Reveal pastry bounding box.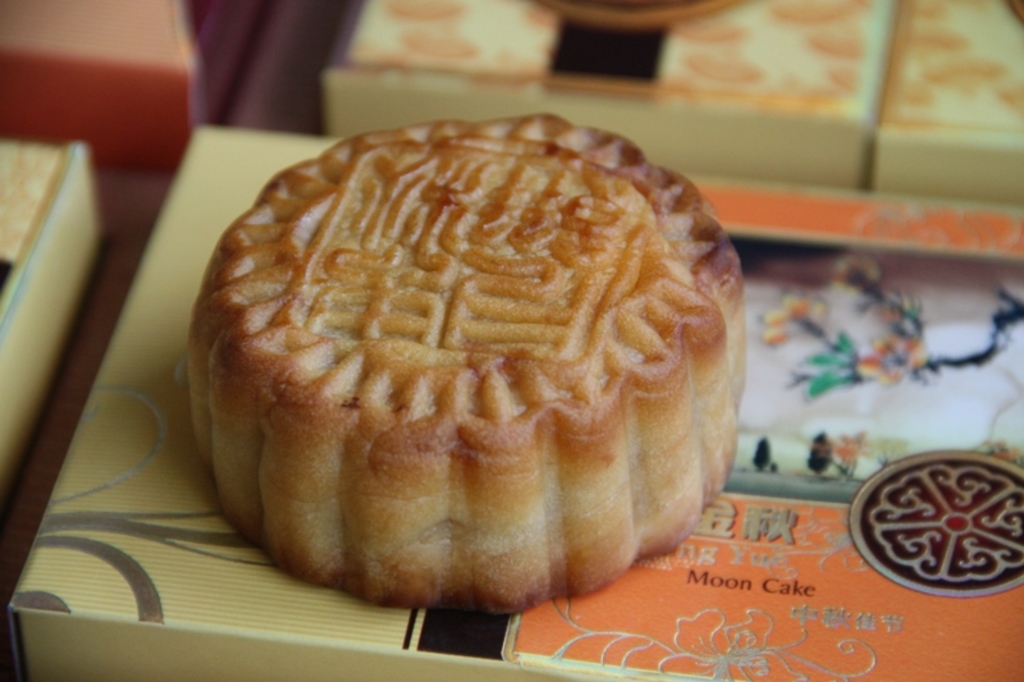
Revealed: x1=195, y1=111, x2=750, y2=608.
